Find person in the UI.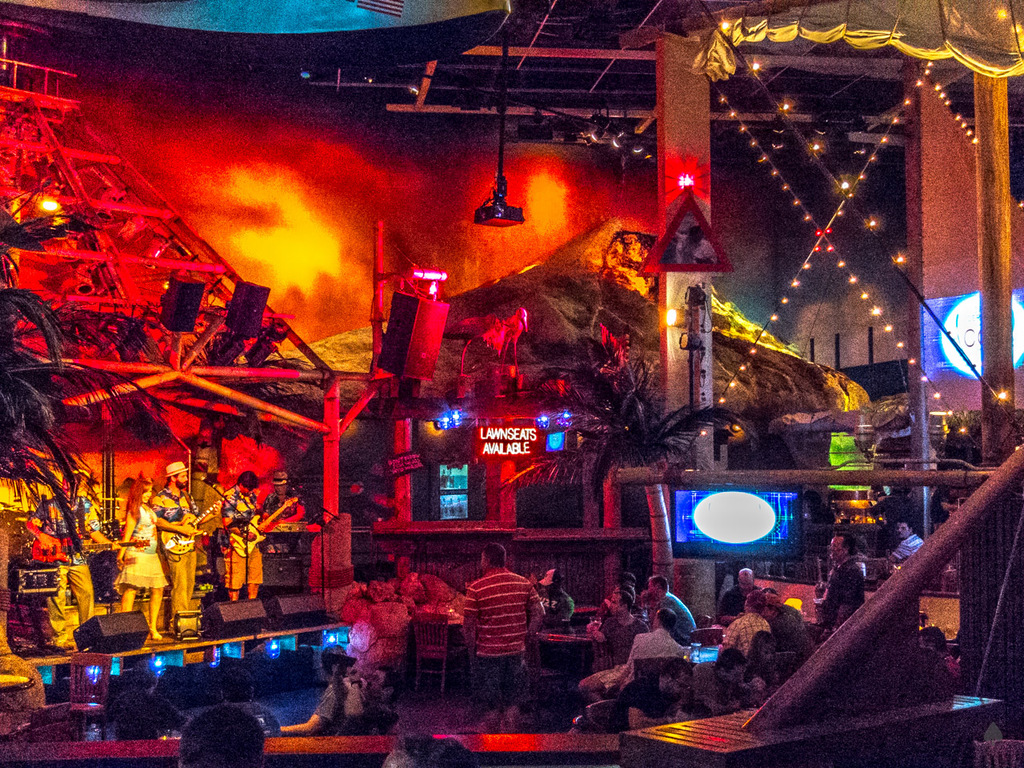
UI element at select_region(881, 514, 927, 578).
